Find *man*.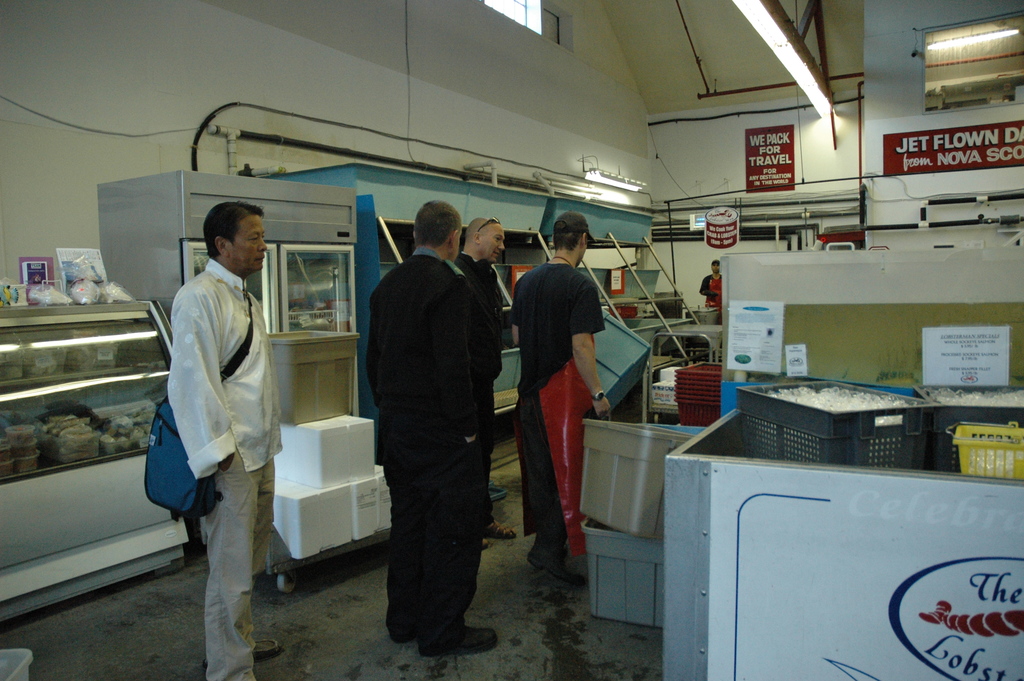
(375,199,499,655).
